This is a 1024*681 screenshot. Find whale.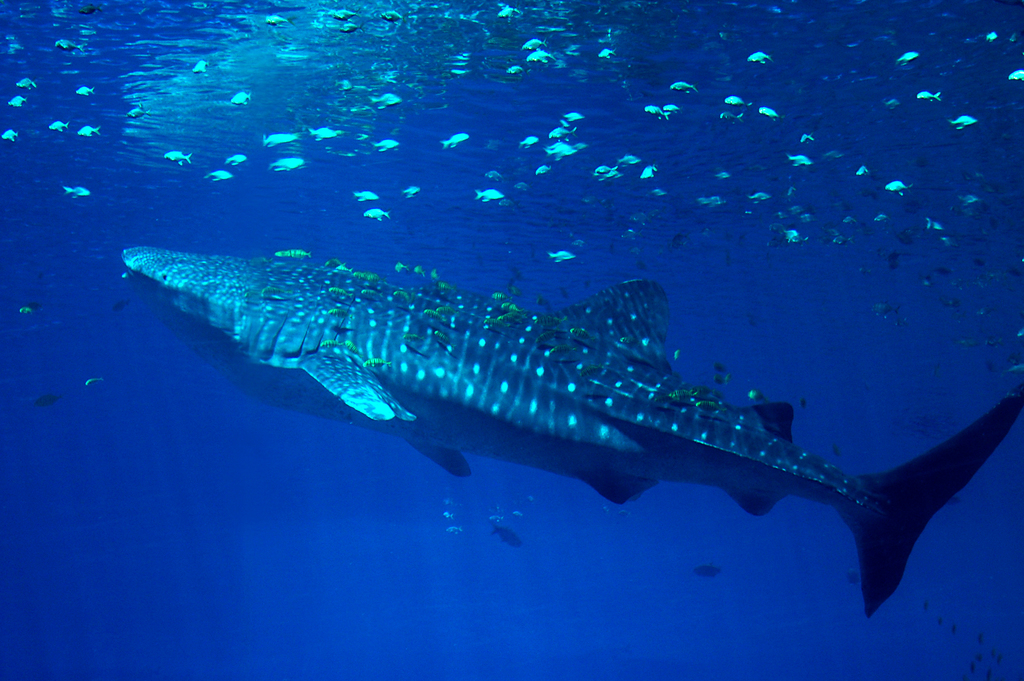
Bounding box: {"x1": 124, "y1": 244, "x2": 1023, "y2": 615}.
